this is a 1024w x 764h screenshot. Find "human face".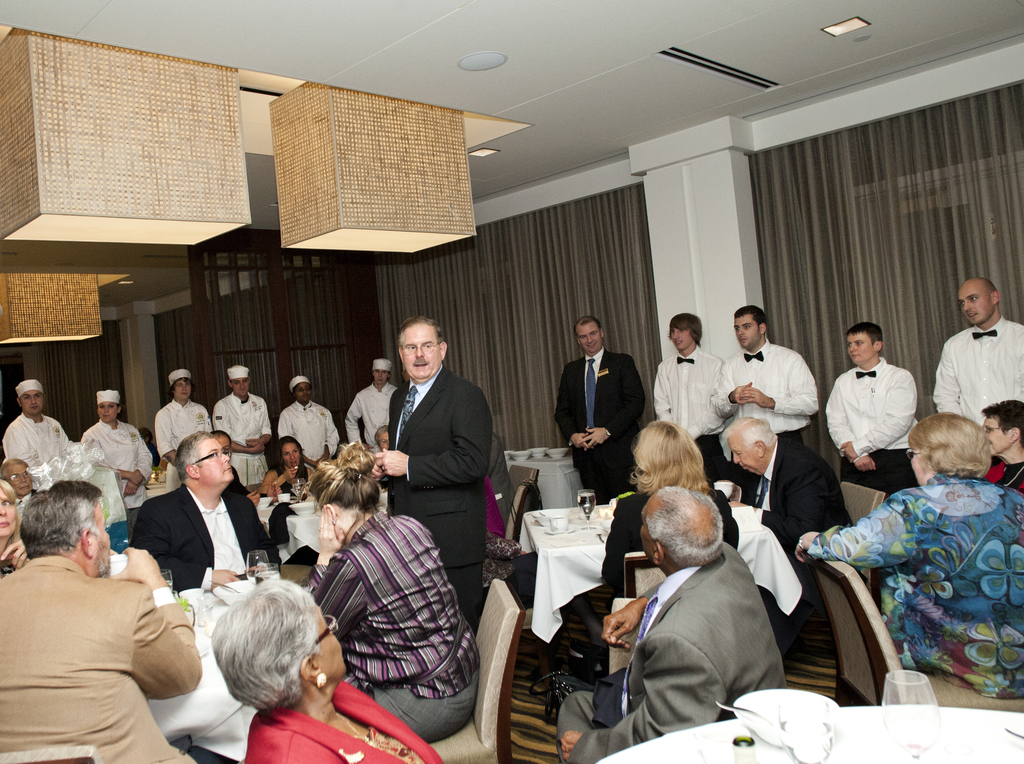
Bounding box: Rect(196, 439, 231, 485).
